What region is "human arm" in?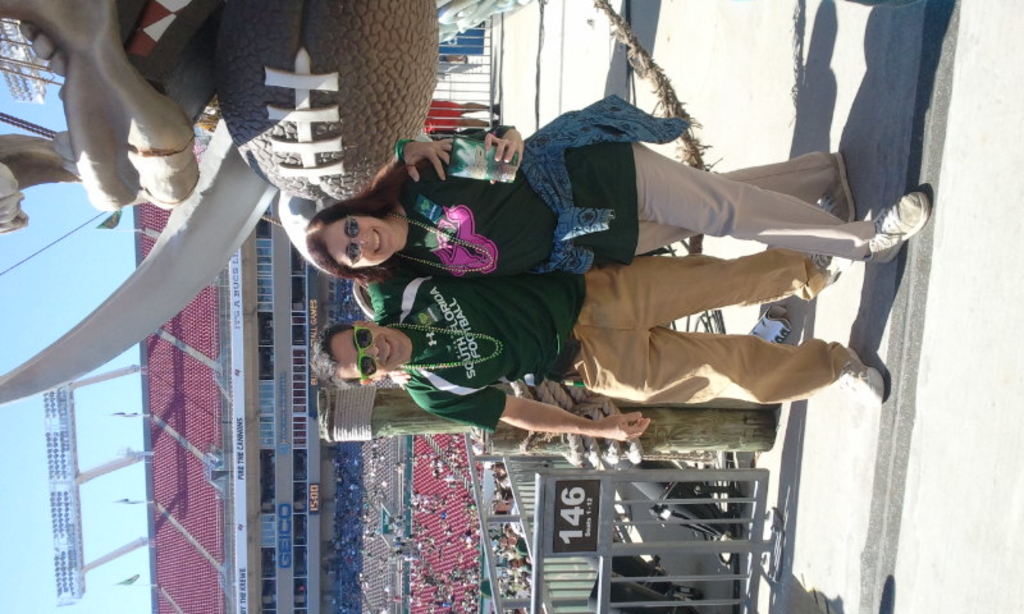
box=[378, 133, 457, 313].
